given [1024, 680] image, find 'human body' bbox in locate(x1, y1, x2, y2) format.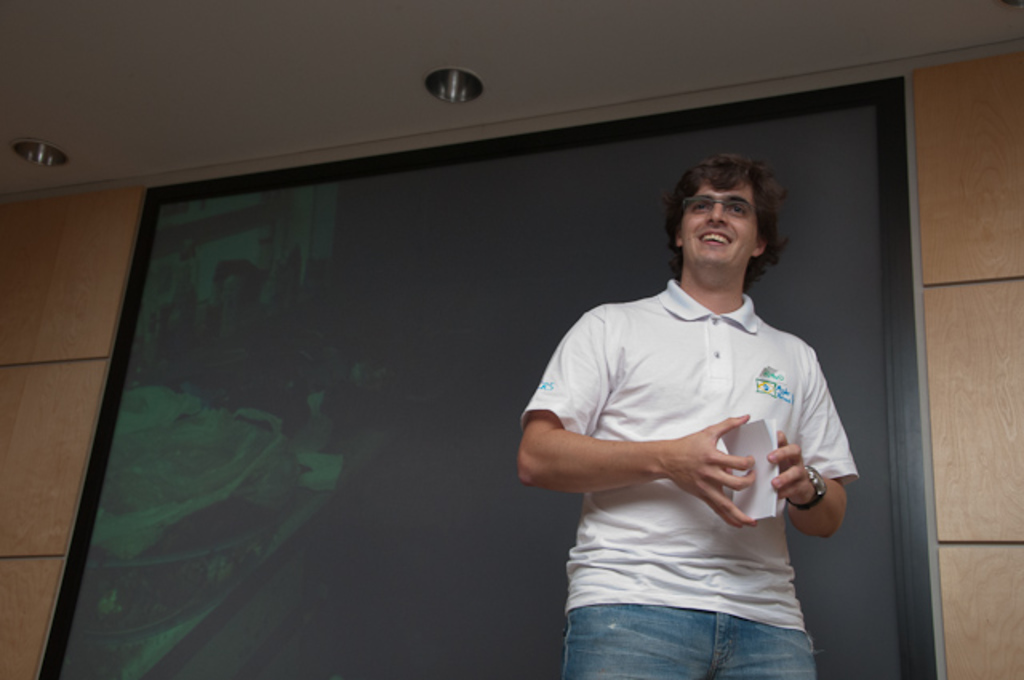
locate(515, 146, 872, 678).
